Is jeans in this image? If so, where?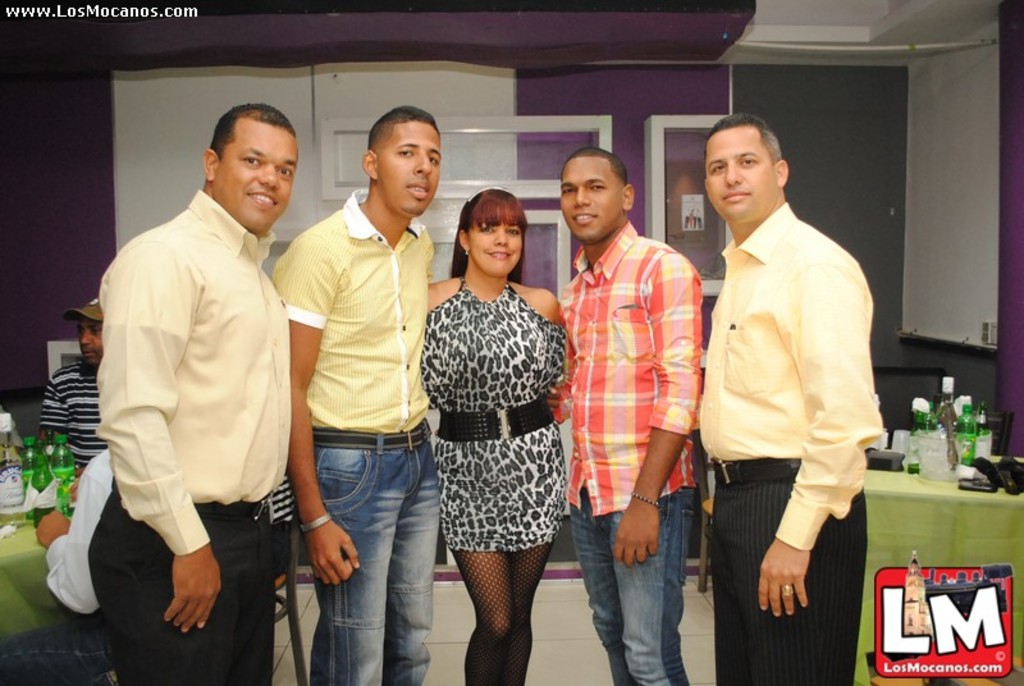
Yes, at bbox=(285, 427, 440, 685).
